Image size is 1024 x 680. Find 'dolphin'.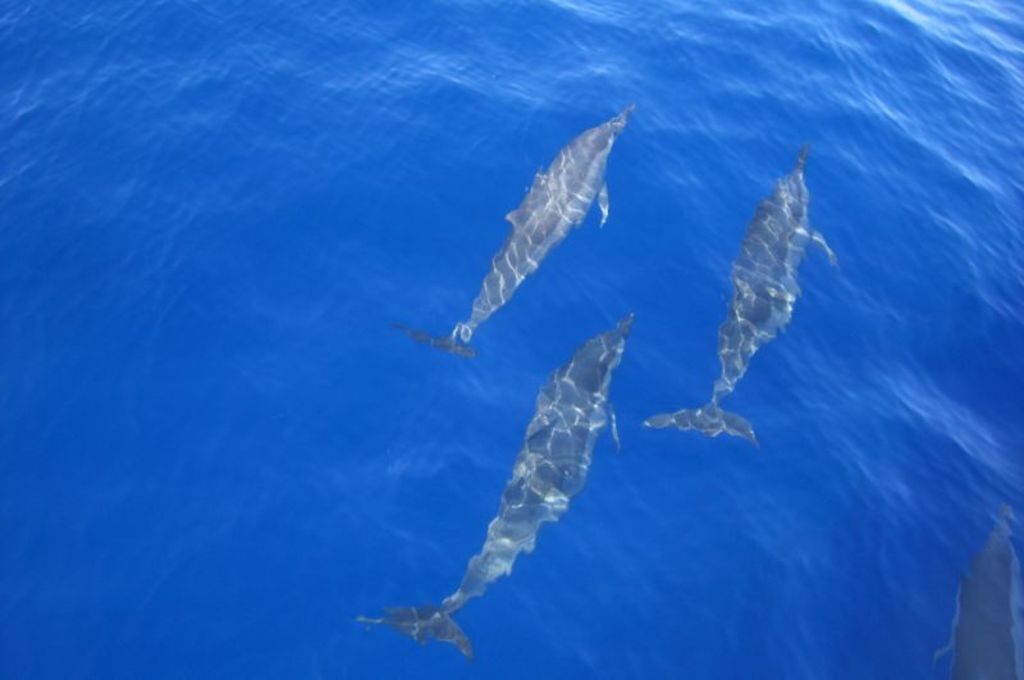
x1=640, y1=147, x2=838, y2=456.
